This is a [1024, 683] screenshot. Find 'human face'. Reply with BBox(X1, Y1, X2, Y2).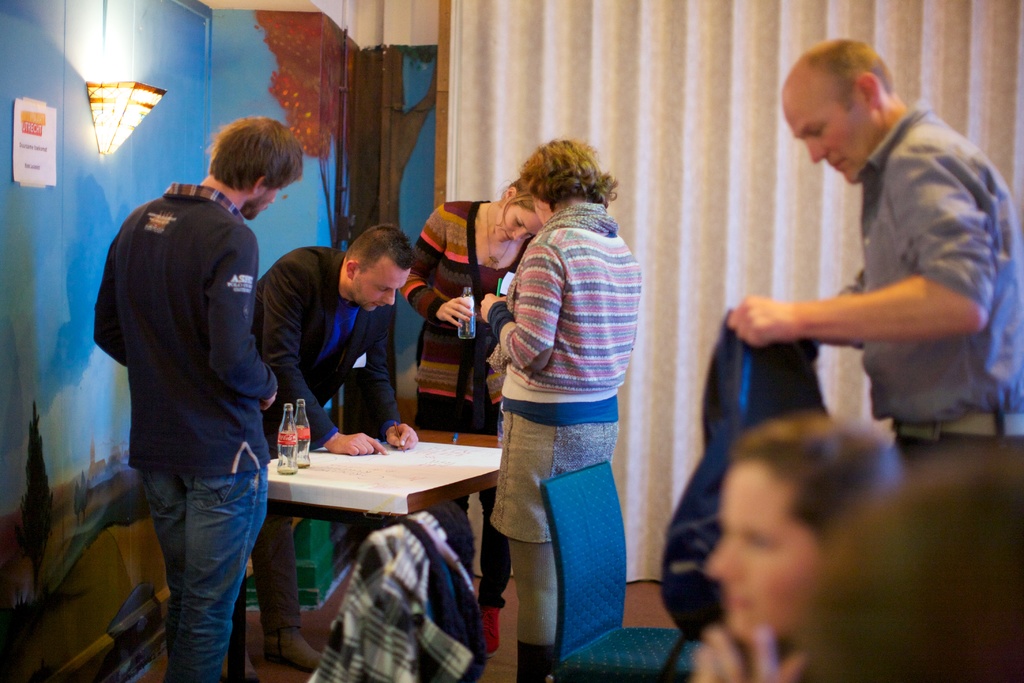
BBox(781, 93, 874, 183).
